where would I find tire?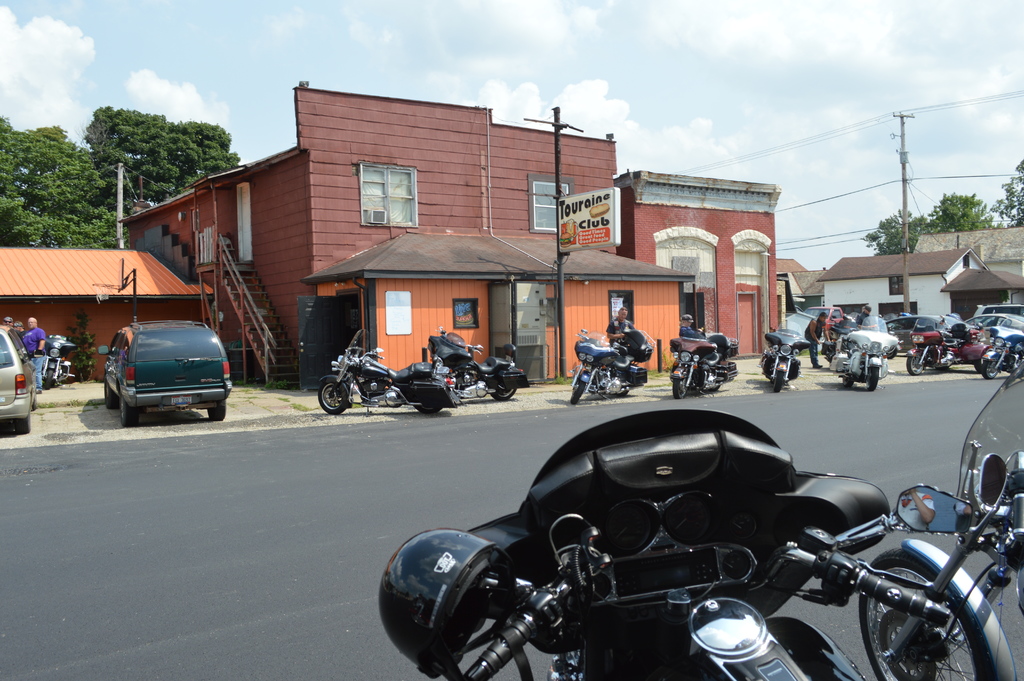
At [left=612, top=382, right=627, bottom=397].
